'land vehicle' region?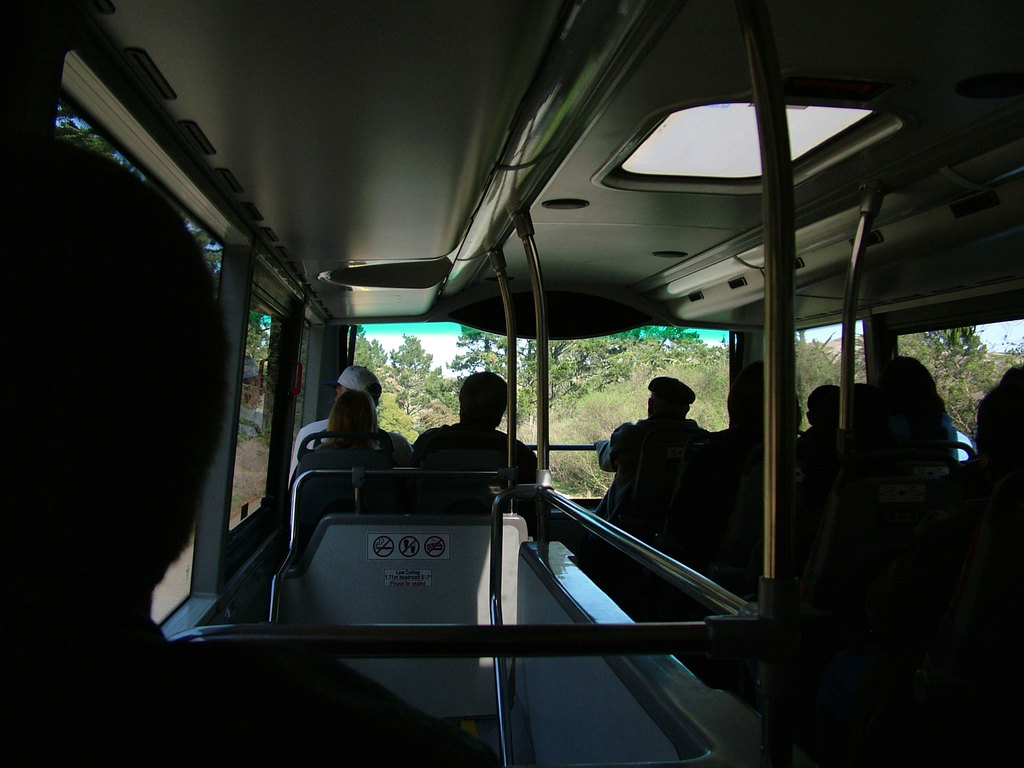
rect(0, 0, 1023, 767)
